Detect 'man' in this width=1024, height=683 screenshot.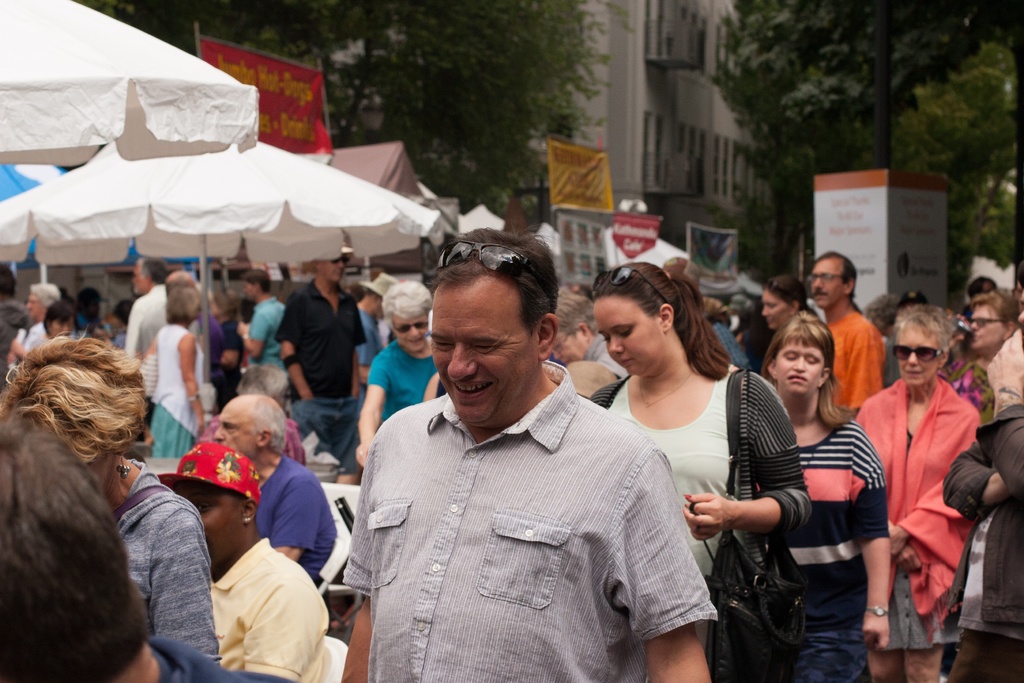
Detection: bbox(274, 251, 370, 490).
